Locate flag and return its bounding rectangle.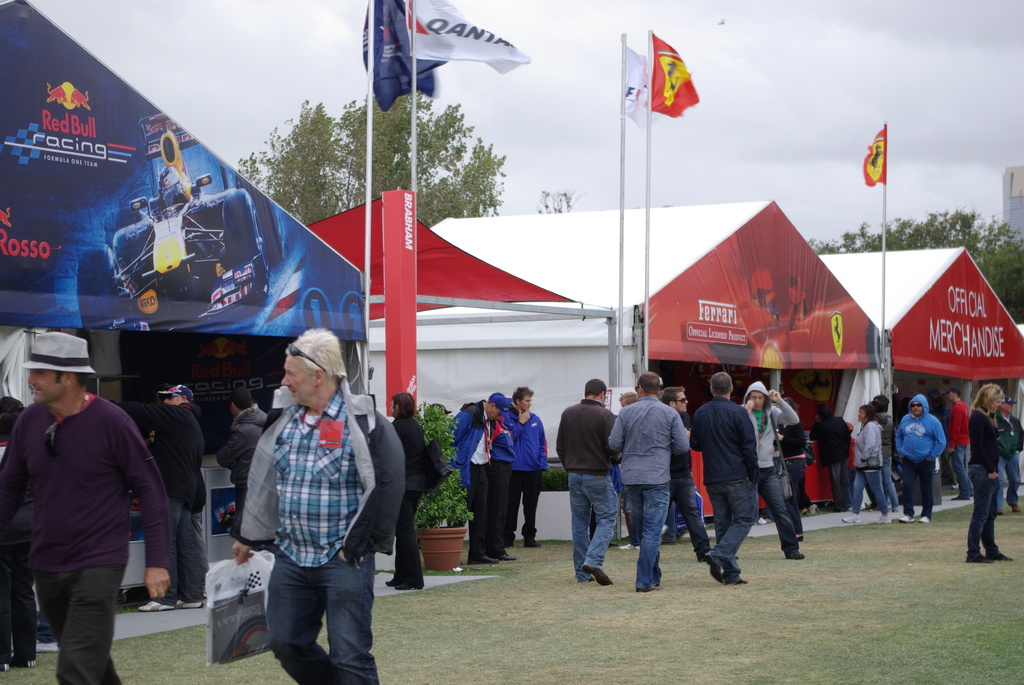
box=[853, 117, 890, 197].
